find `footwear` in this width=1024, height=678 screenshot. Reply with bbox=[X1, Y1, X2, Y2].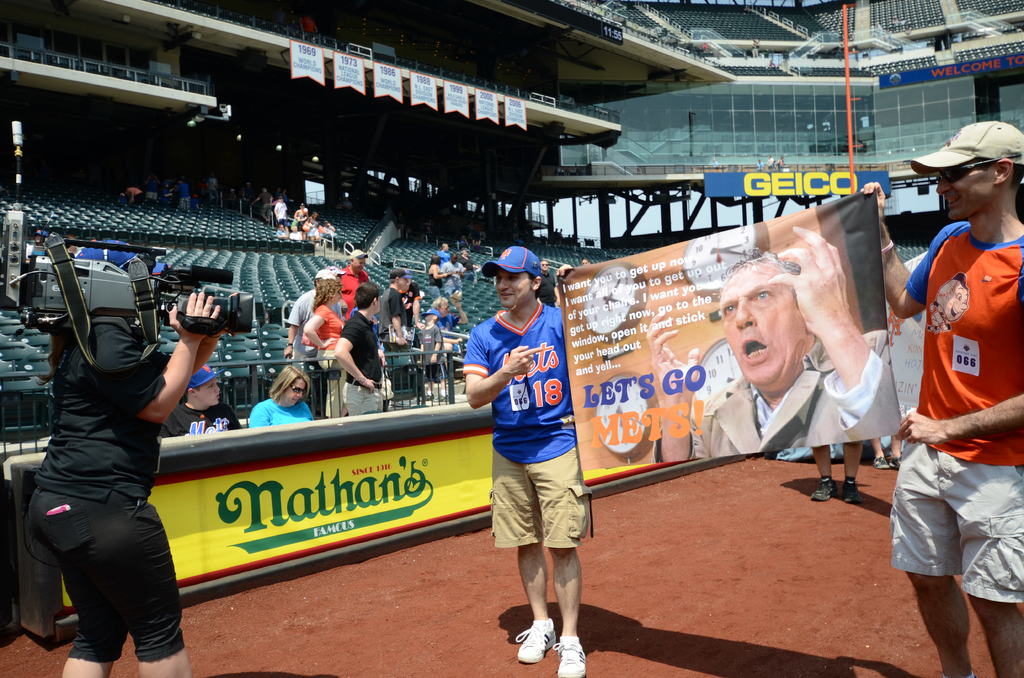
bbox=[421, 393, 436, 401].
